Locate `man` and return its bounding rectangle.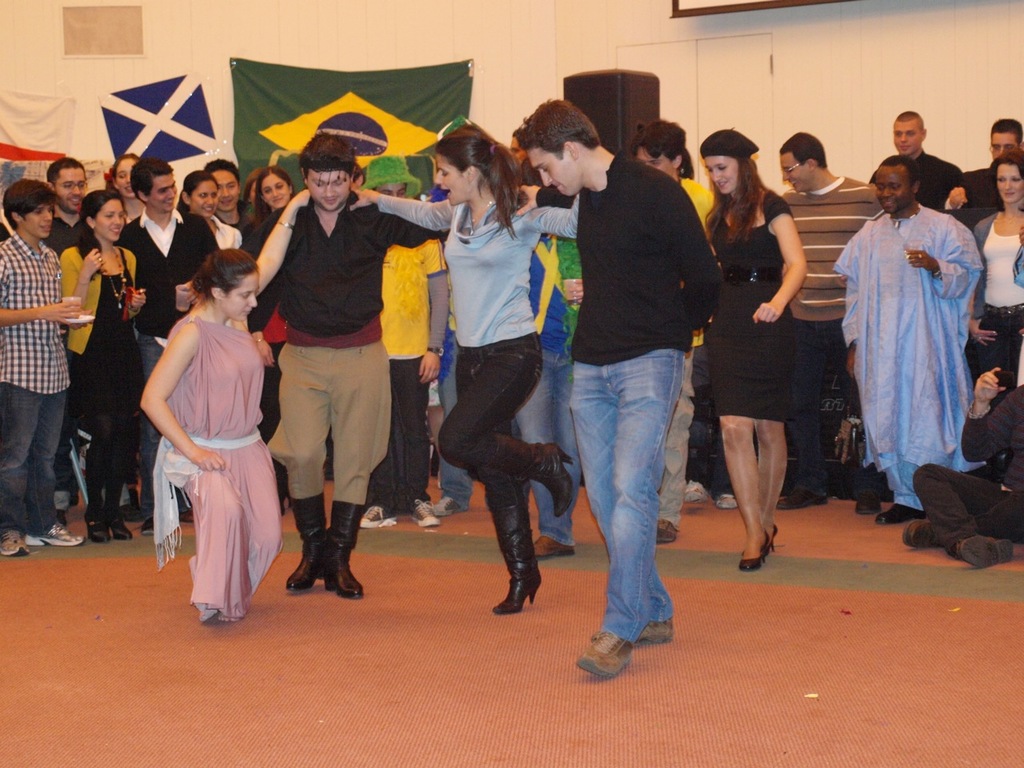
locate(242, 106, 403, 603).
